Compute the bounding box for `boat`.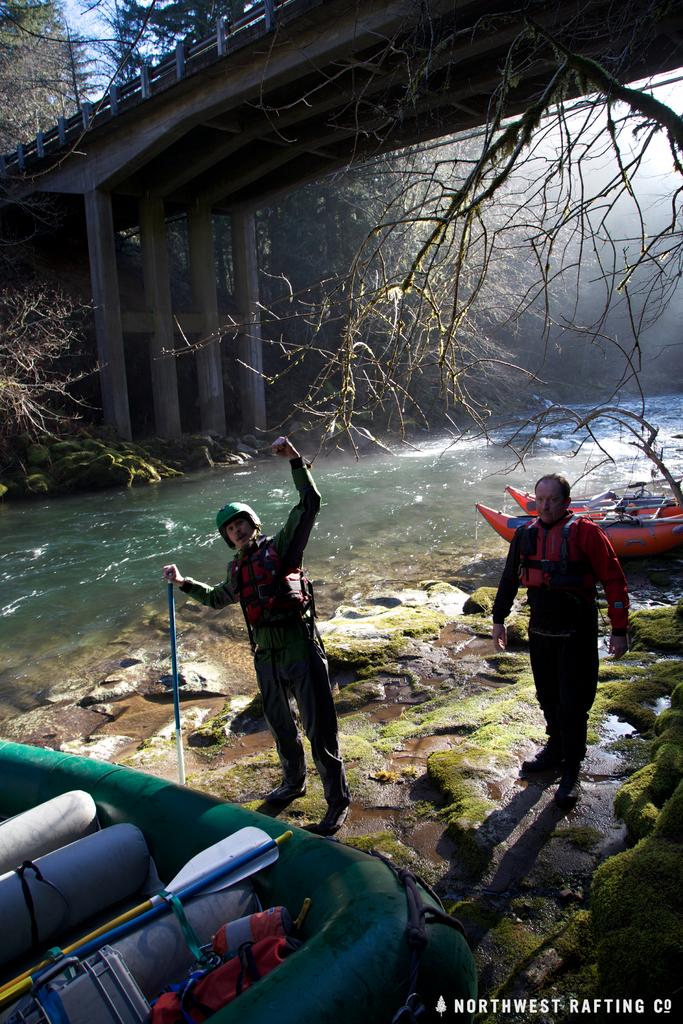
x1=470, y1=480, x2=682, y2=564.
